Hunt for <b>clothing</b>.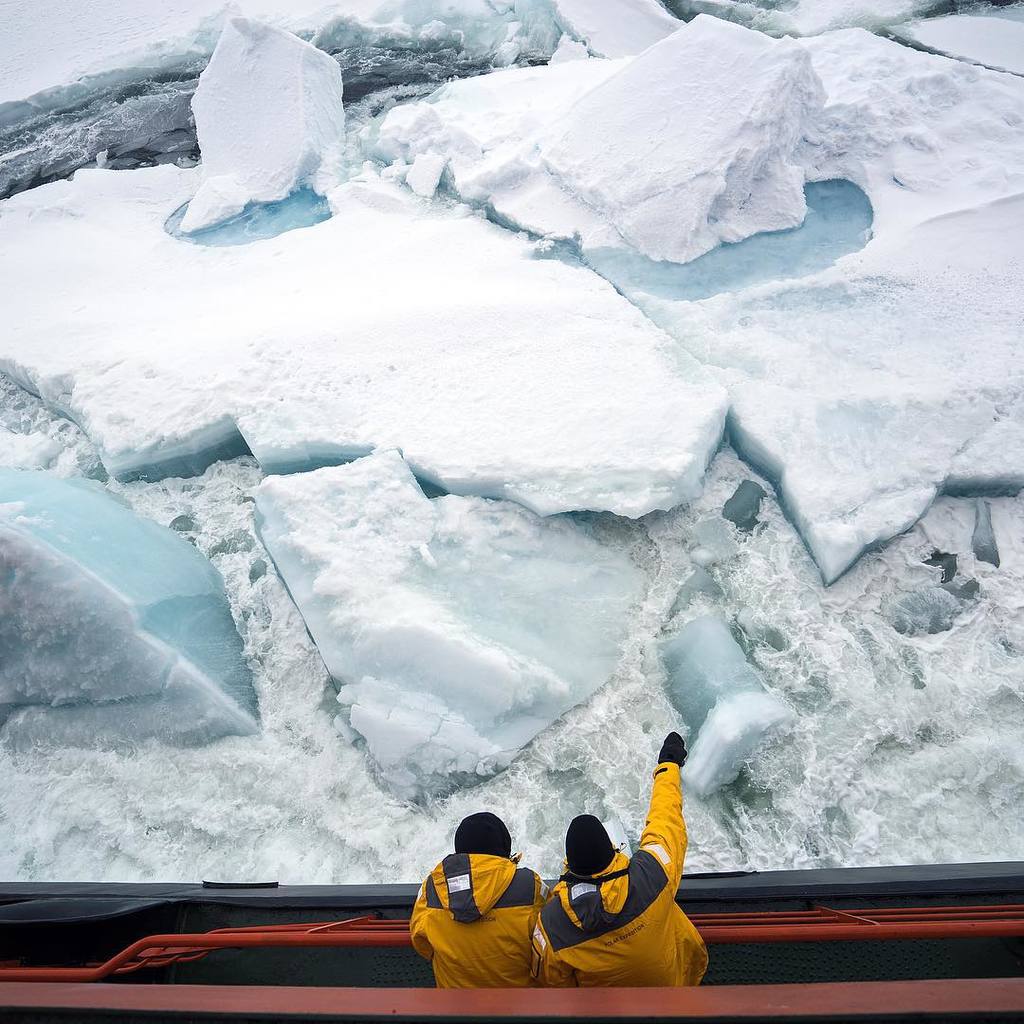
Hunted down at <region>406, 844, 535, 998</region>.
